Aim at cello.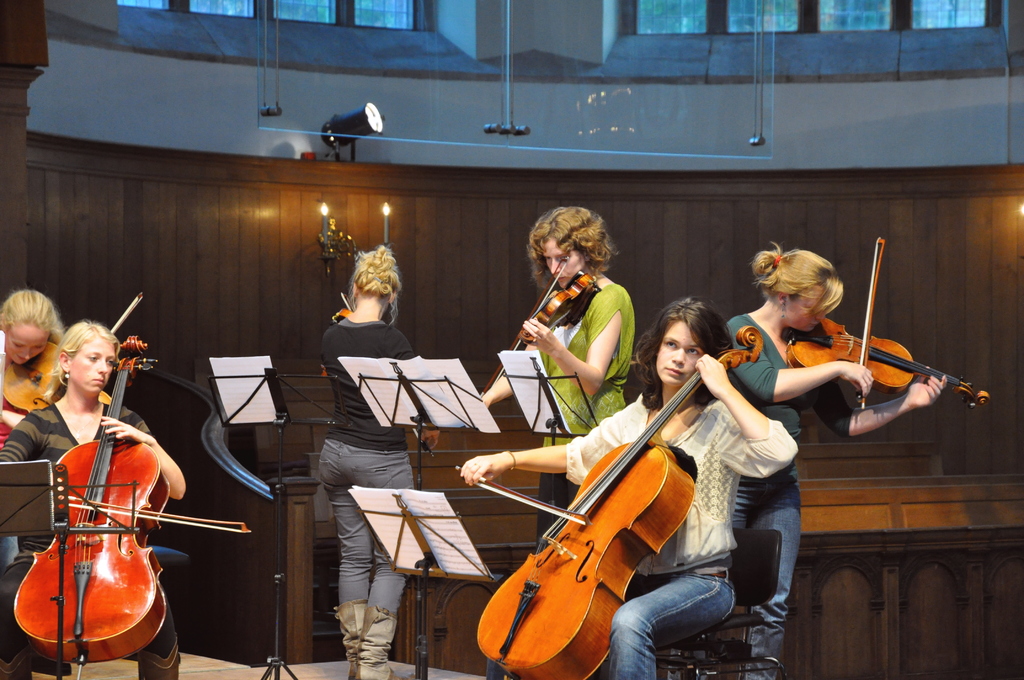
Aimed at [780,235,993,408].
